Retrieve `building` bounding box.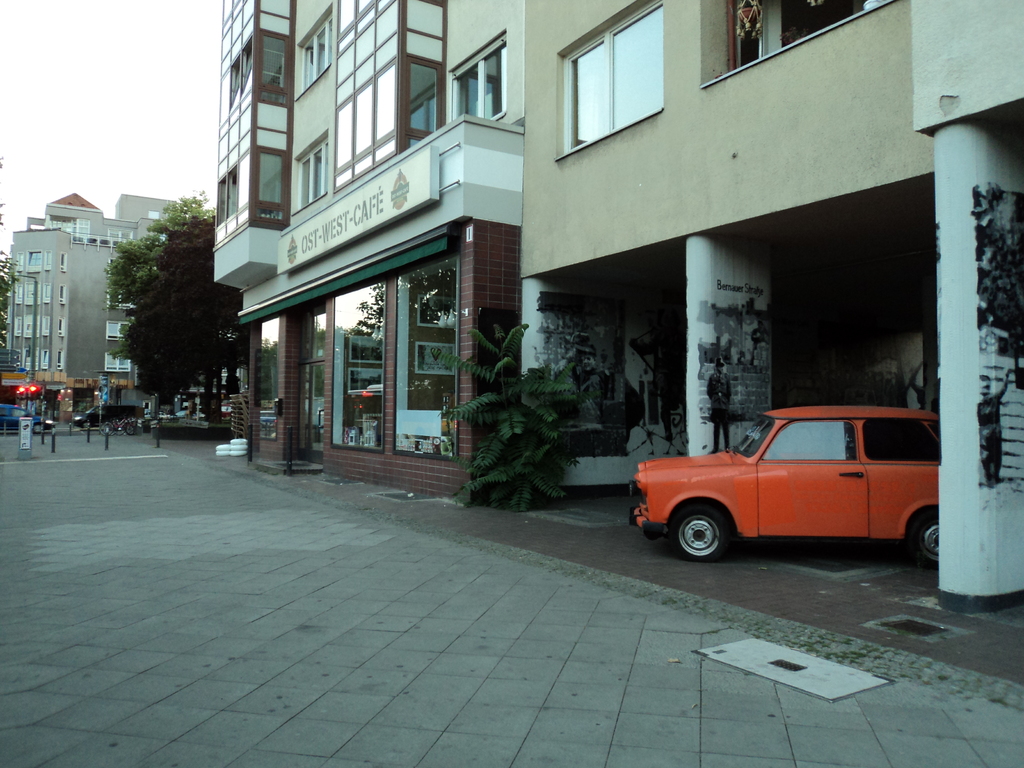
Bounding box: 213/0/523/500.
